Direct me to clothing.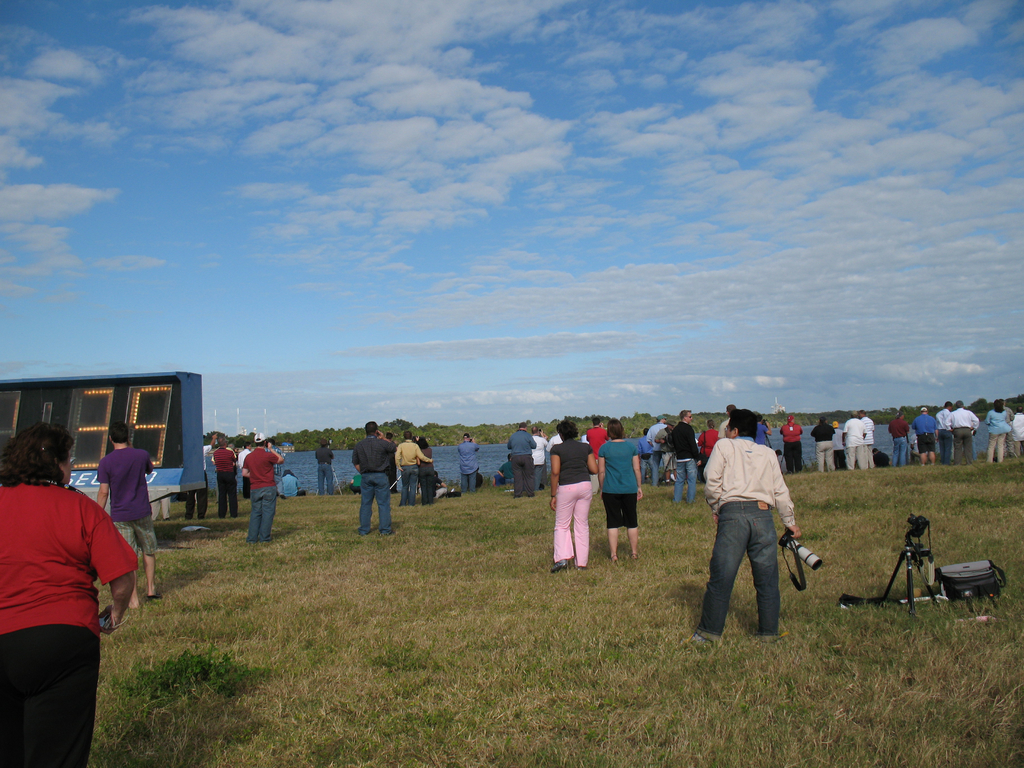
Direction: rect(599, 437, 640, 494).
